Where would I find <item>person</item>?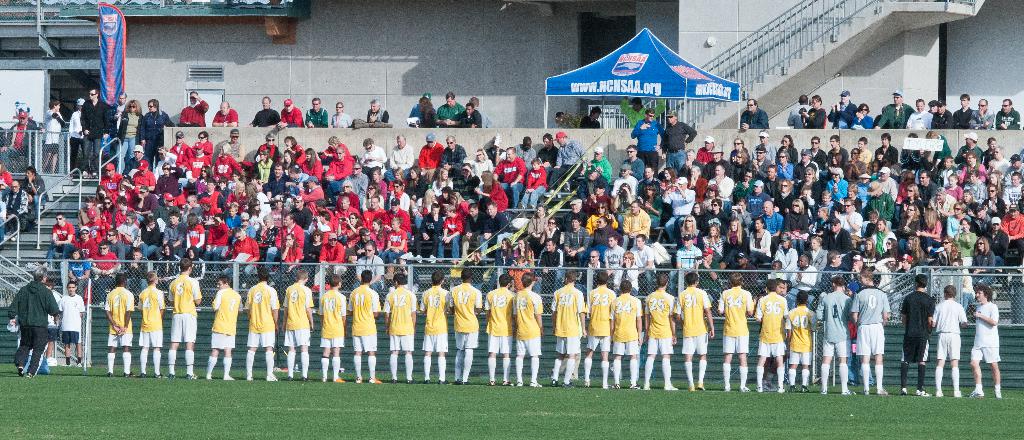
At 563/211/593/265.
